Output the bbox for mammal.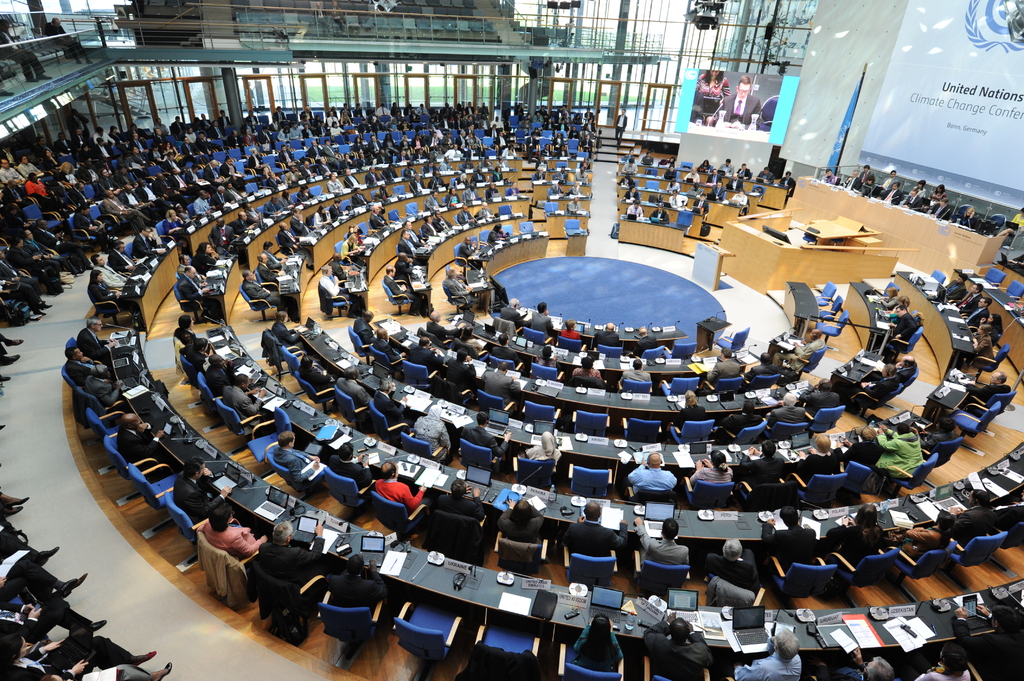
(886,292,909,319).
